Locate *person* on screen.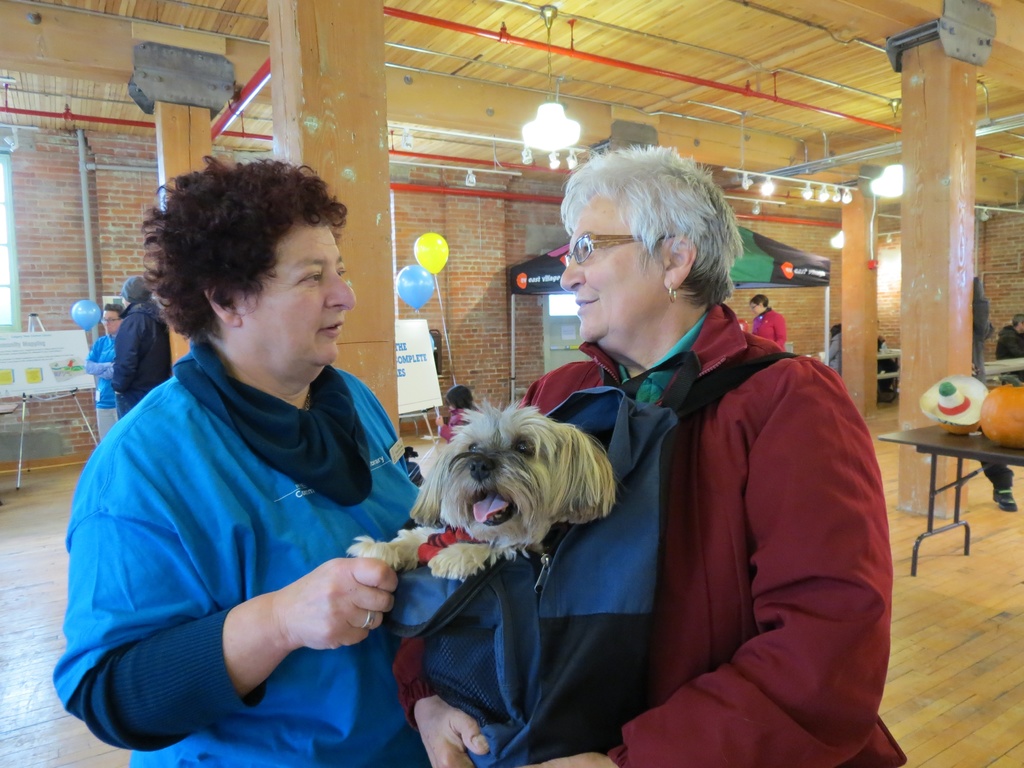
On screen at box(995, 316, 1023, 379).
